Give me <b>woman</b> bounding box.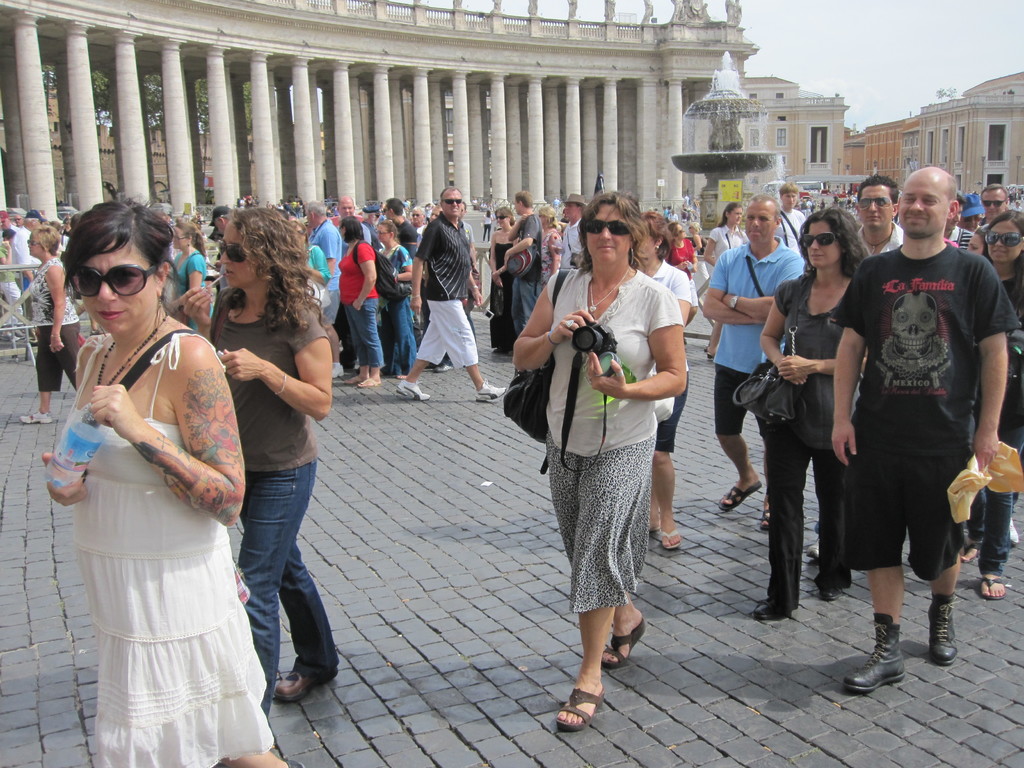
select_region(331, 209, 389, 395).
